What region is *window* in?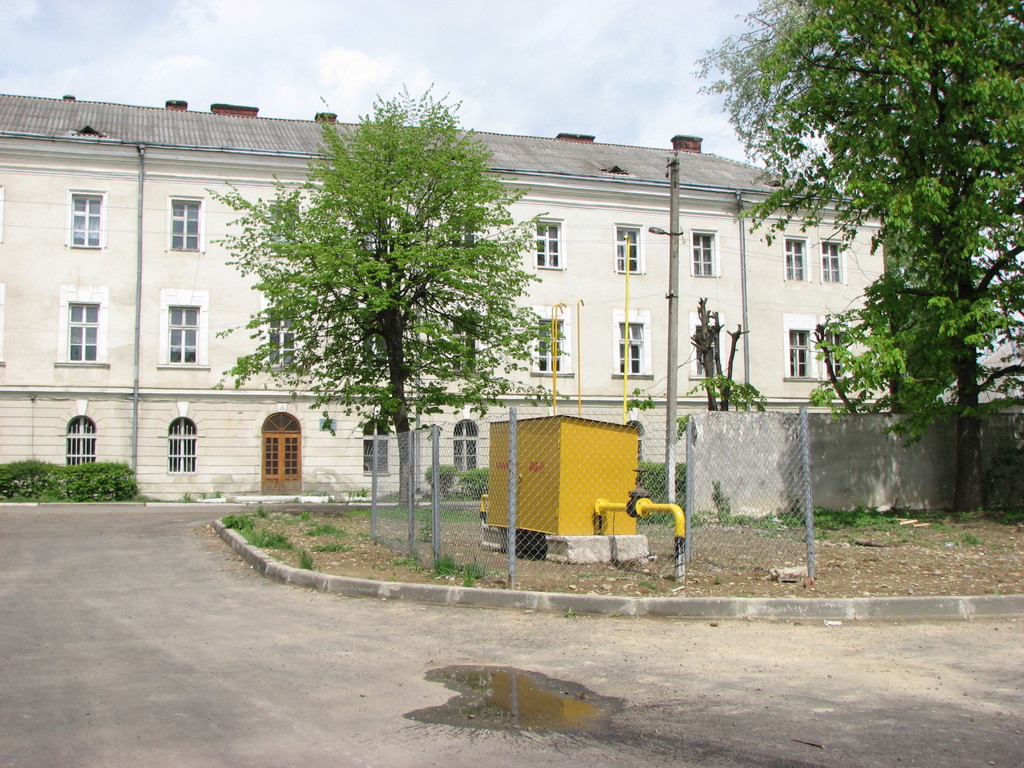
box(787, 325, 810, 380).
